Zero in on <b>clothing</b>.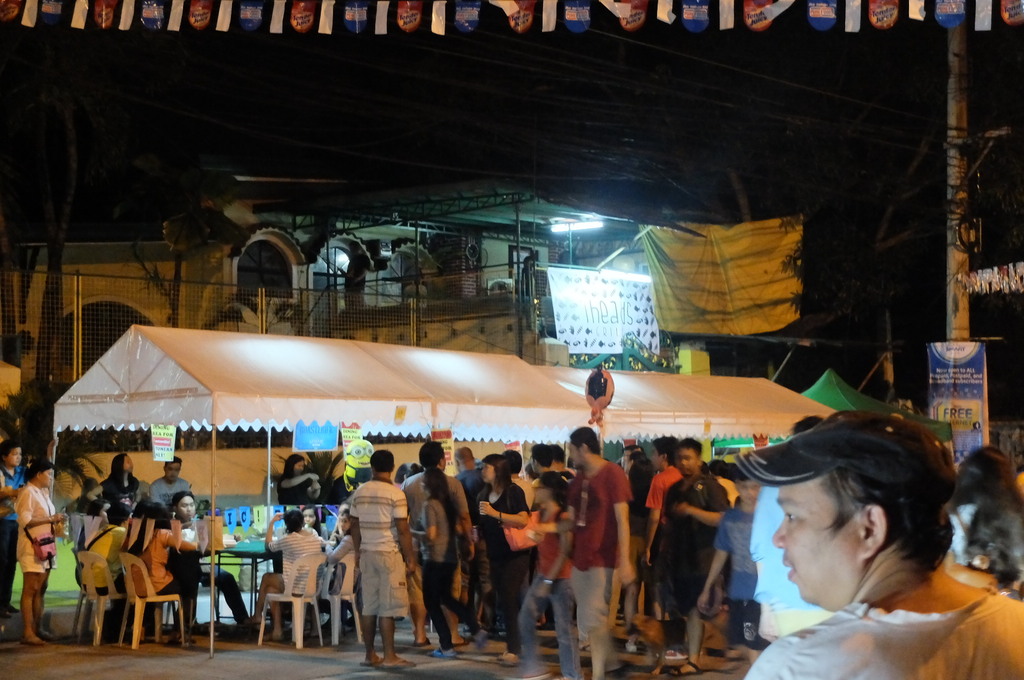
Zeroed in: Rect(0, 465, 26, 604).
